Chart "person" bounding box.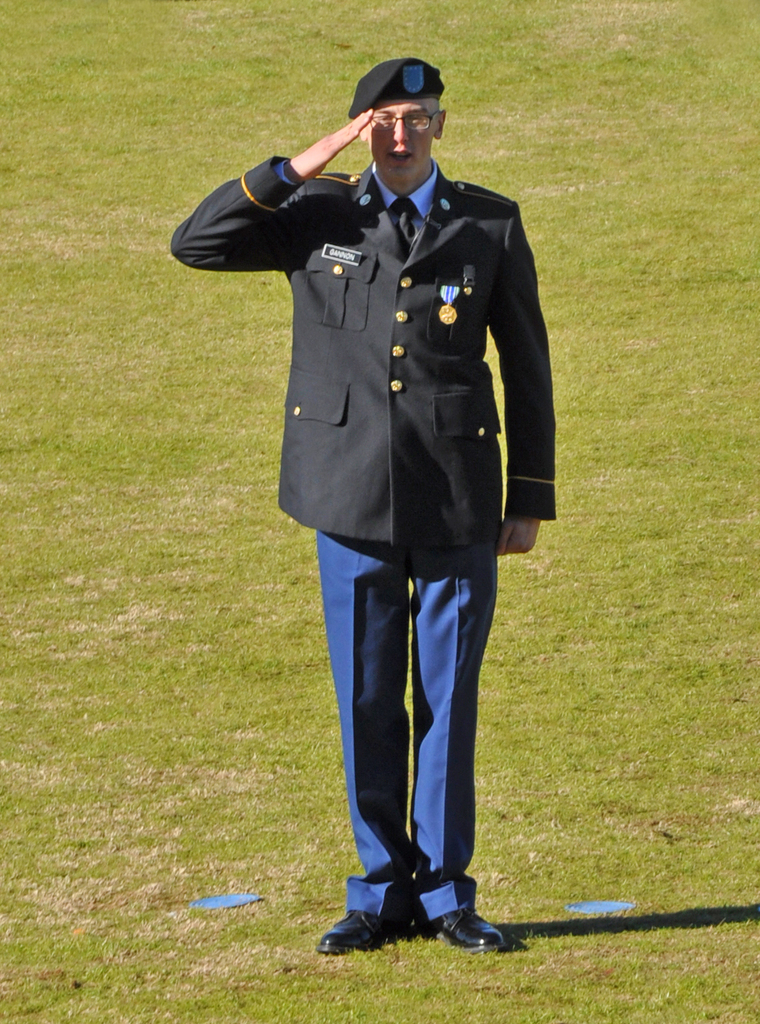
Charted: (213, 40, 557, 923).
